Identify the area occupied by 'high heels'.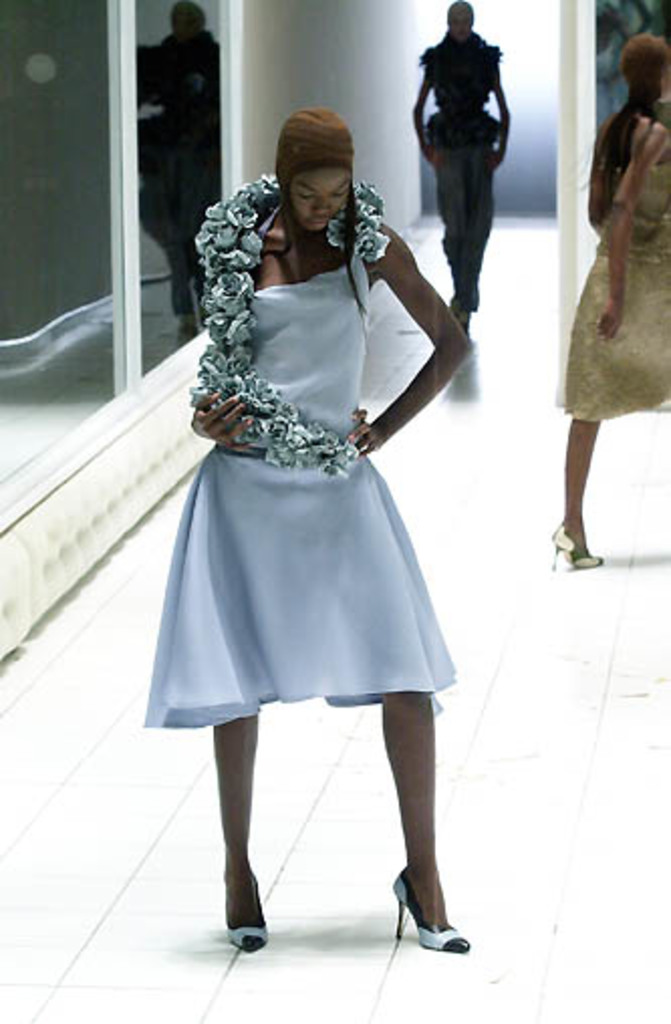
Area: 550, 526, 602, 570.
